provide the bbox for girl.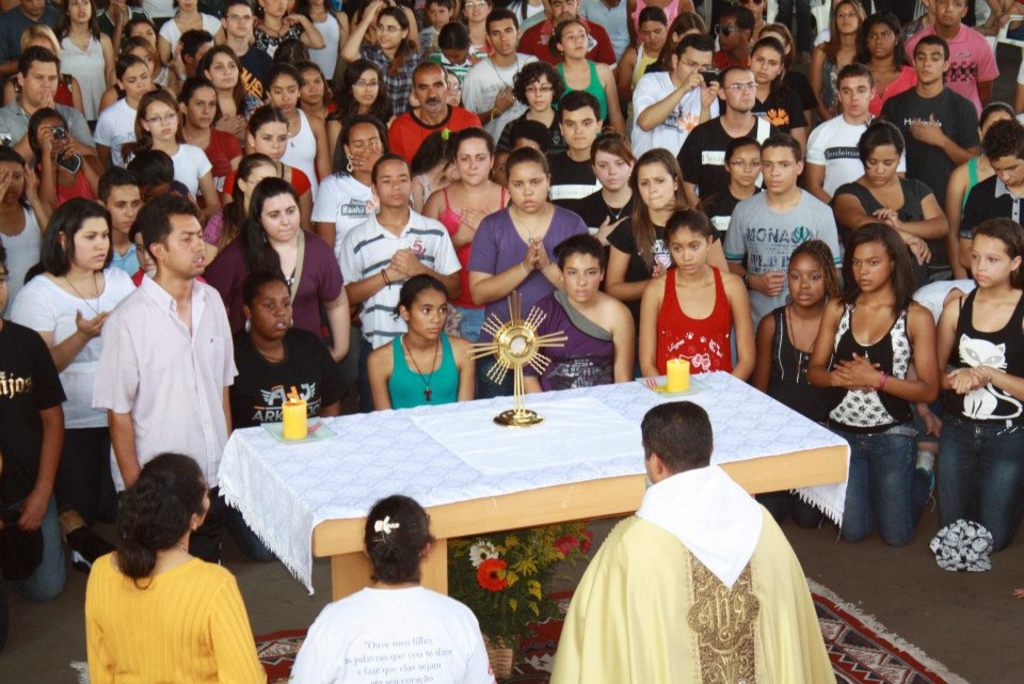
rect(464, 0, 496, 54).
